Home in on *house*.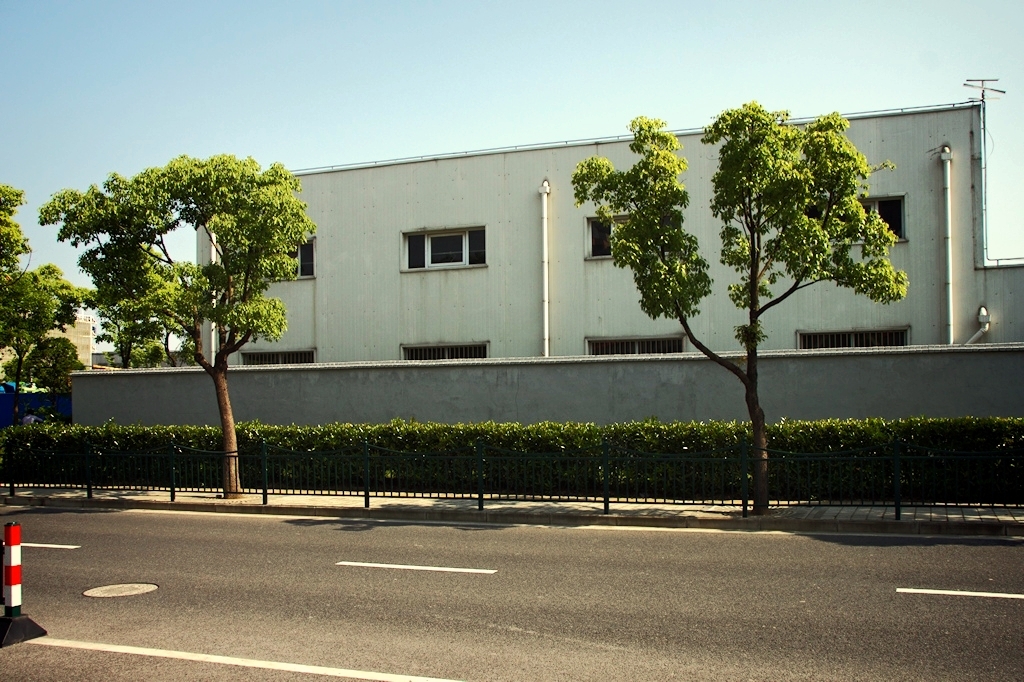
Homed in at box(191, 73, 1023, 364).
